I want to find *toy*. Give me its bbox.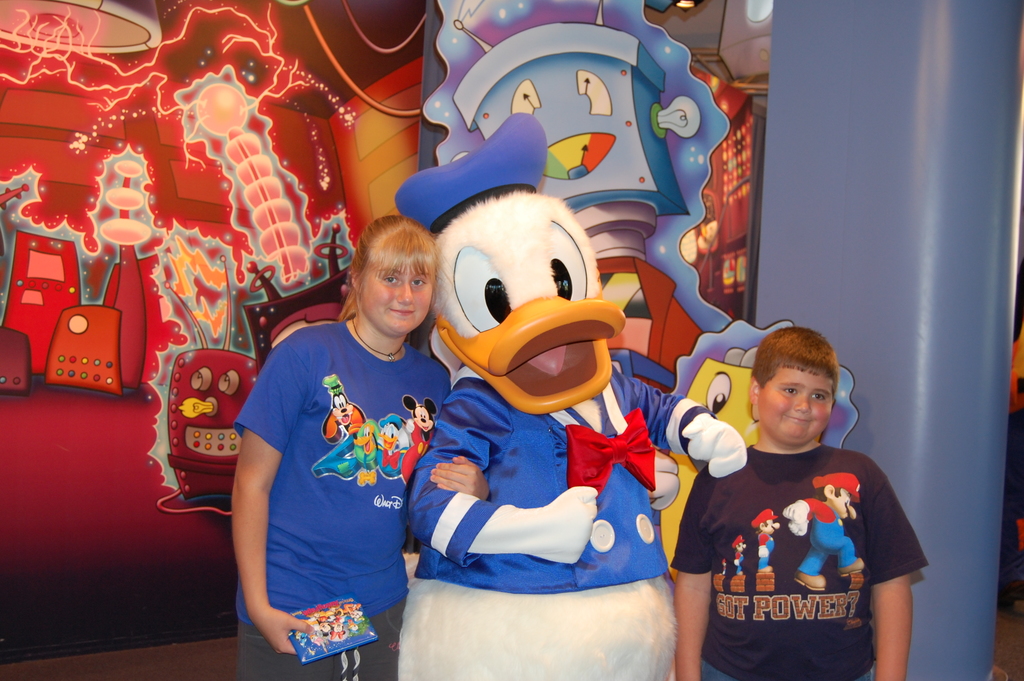
[left=292, top=602, right=364, bottom=646].
